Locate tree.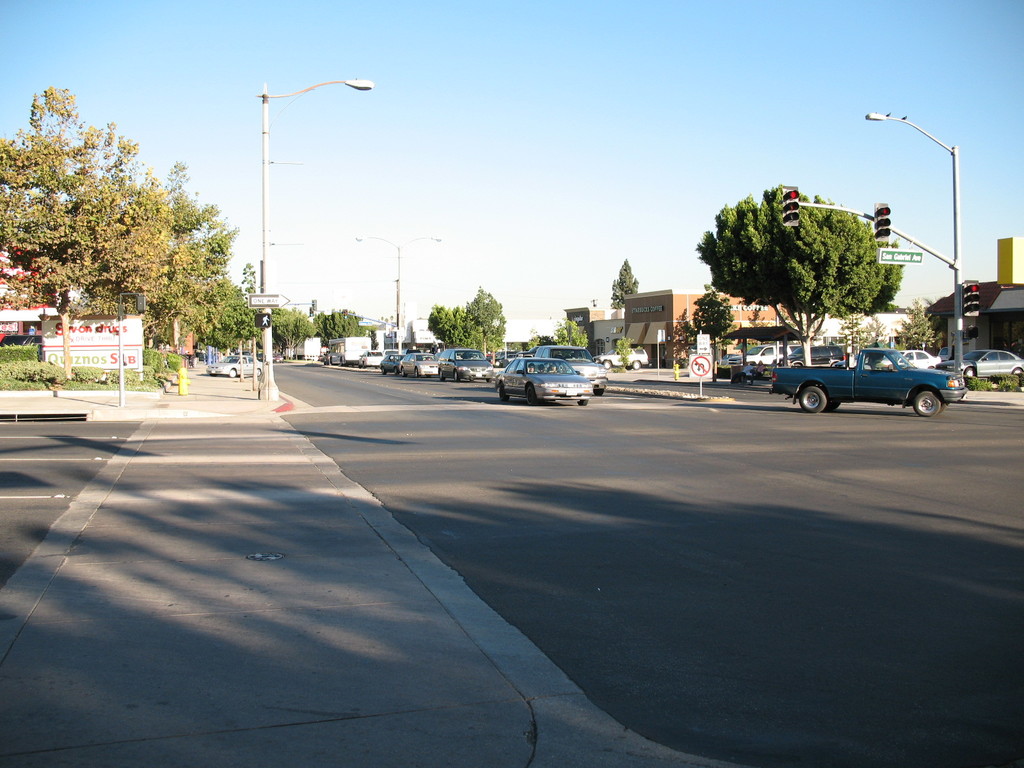
Bounding box: <bbox>253, 307, 313, 359</bbox>.
